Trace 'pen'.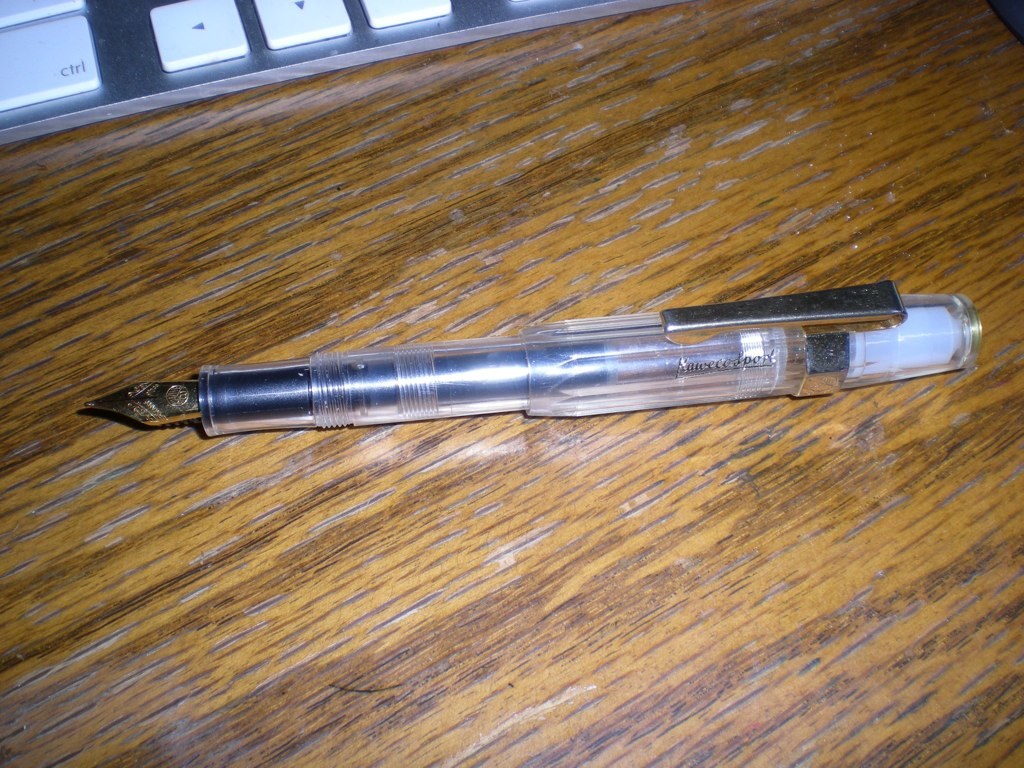
Traced to [86,277,977,453].
